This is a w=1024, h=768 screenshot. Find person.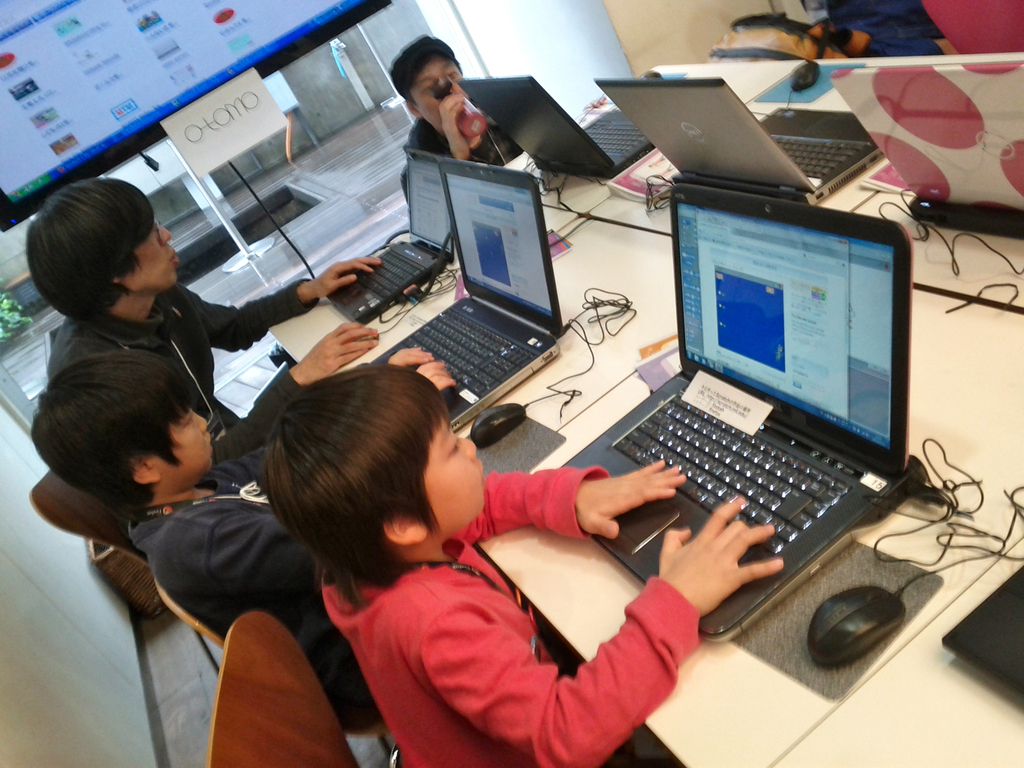
Bounding box: (26,178,381,435).
